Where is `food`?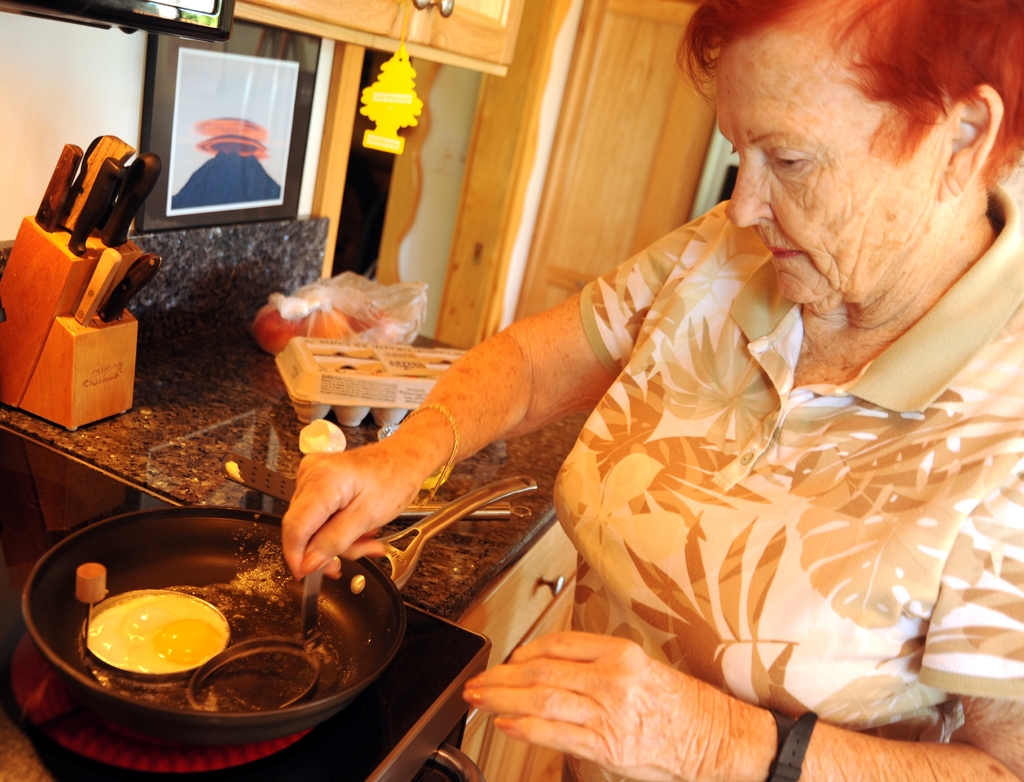
[61, 594, 220, 686].
